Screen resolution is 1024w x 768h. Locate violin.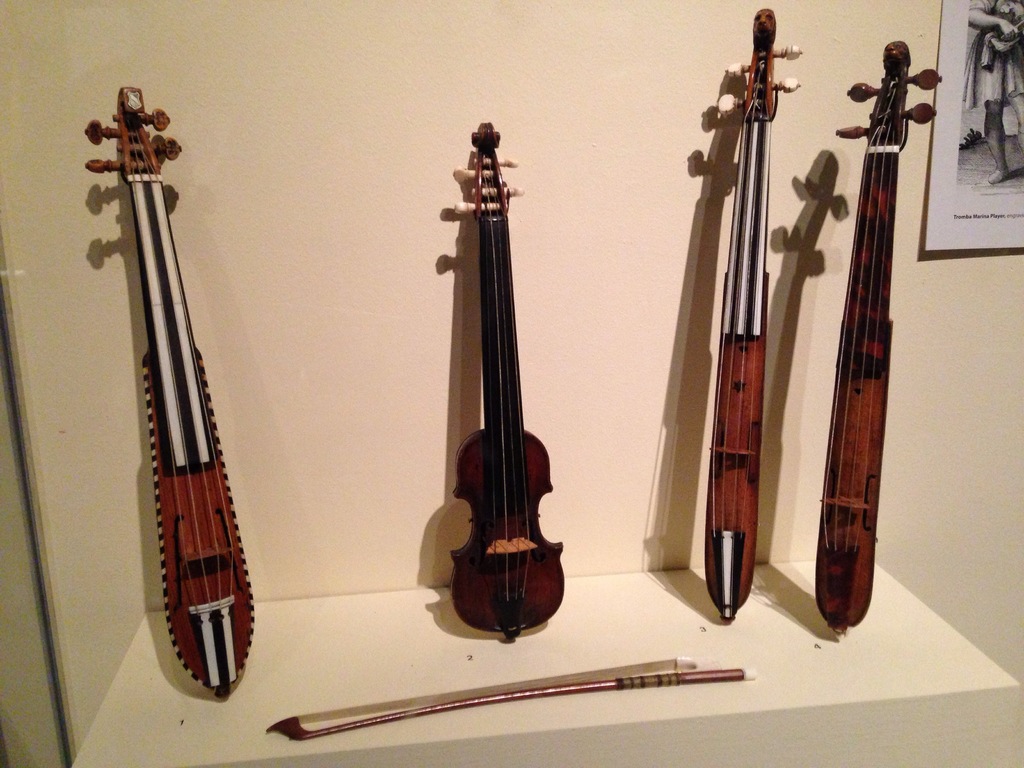
[708, 8, 819, 626].
